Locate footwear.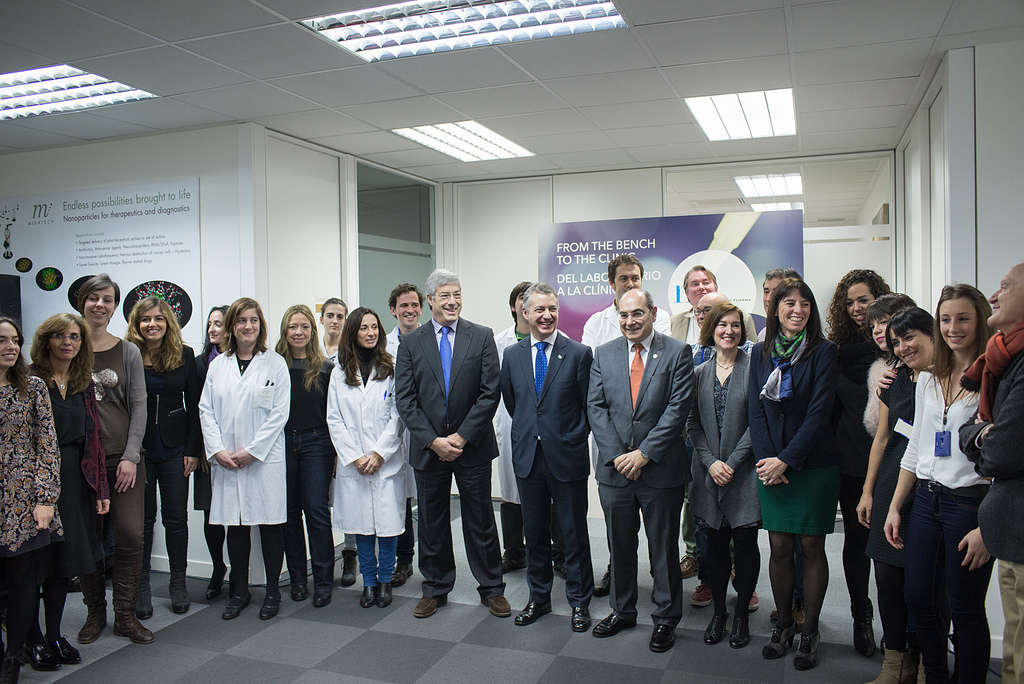
Bounding box: bbox(860, 620, 875, 656).
